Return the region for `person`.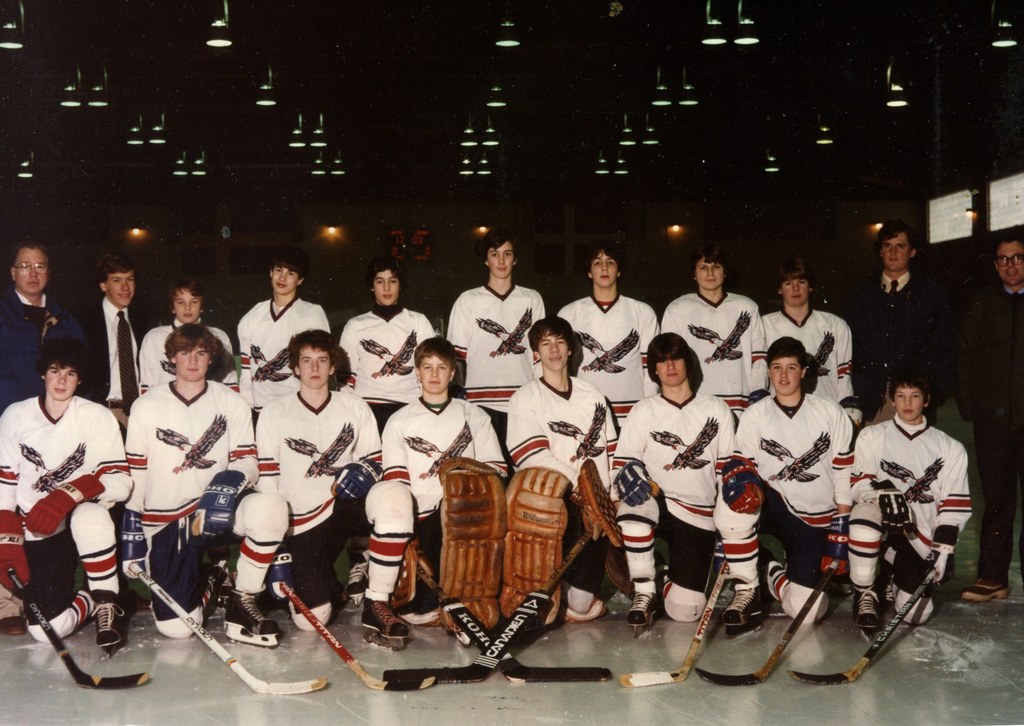
select_region(502, 315, 620, 625).
